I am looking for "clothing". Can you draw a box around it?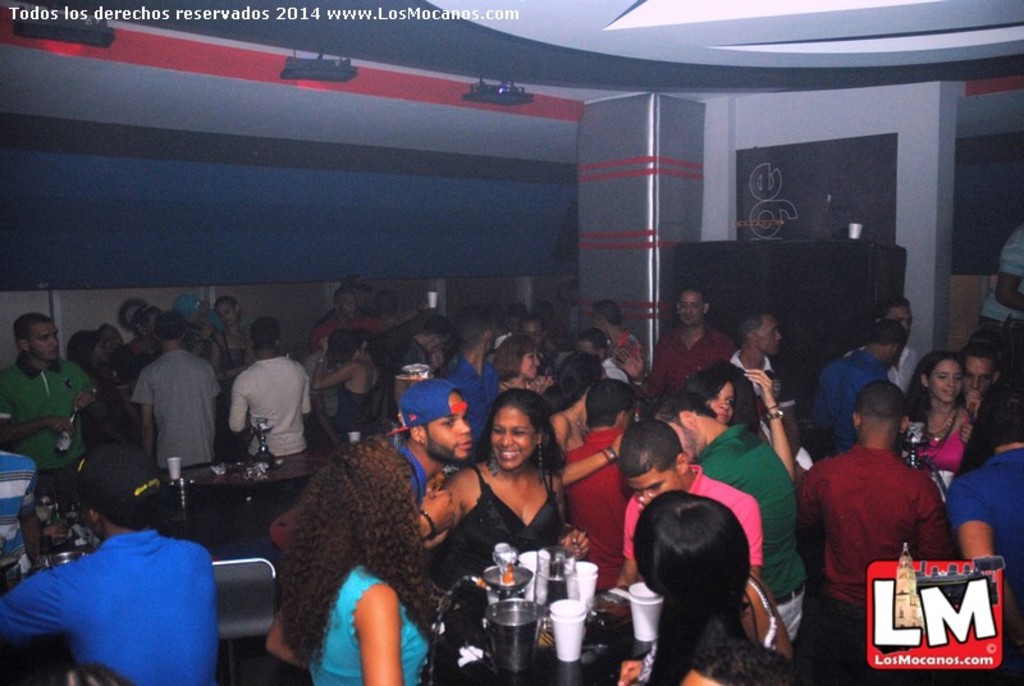
Sure, the bounding box is 611/326/643/388.
